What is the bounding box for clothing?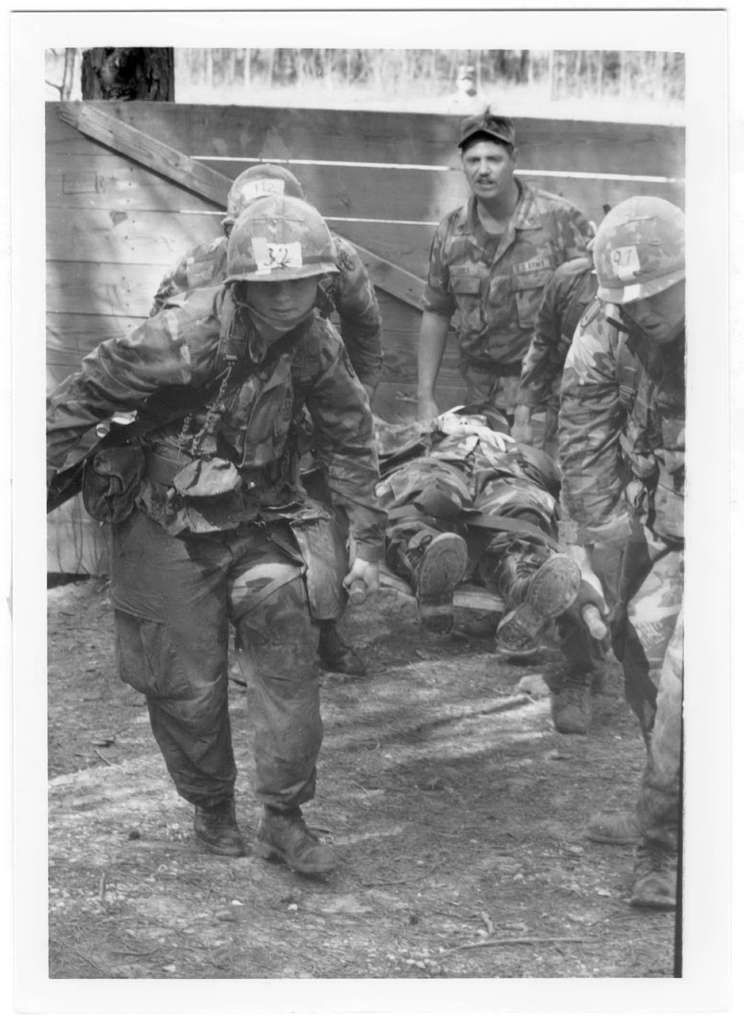
145:230:374:619.
